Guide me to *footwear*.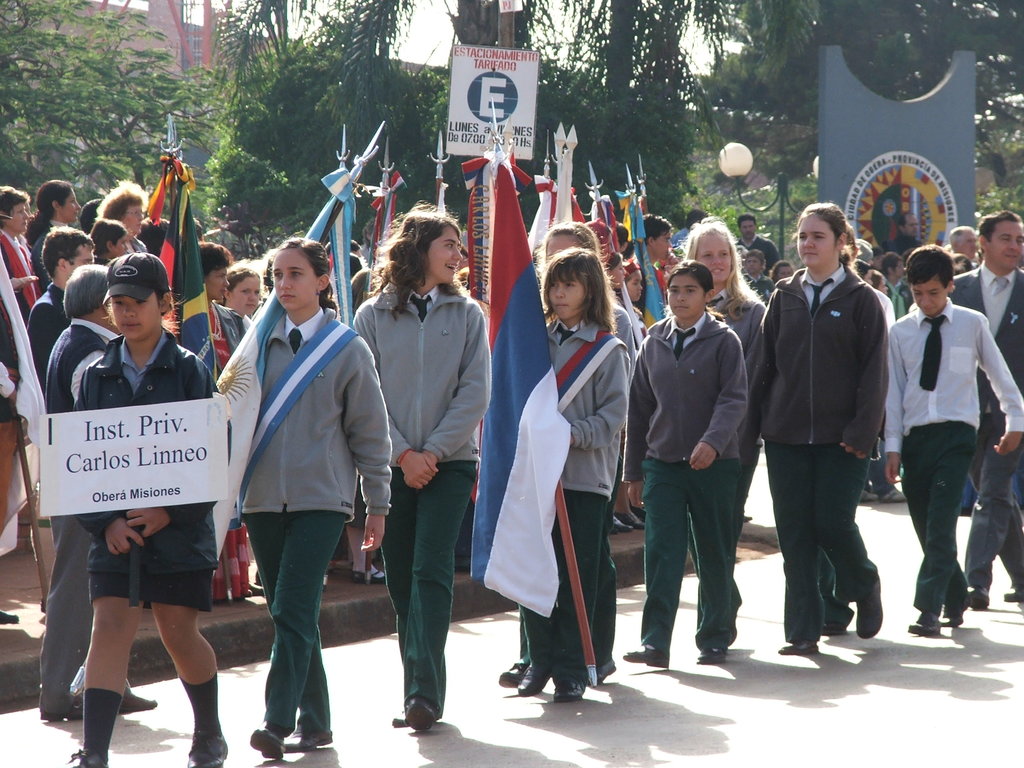
Guidance: <bbox>551, 664, 587, 701</bbox>.
